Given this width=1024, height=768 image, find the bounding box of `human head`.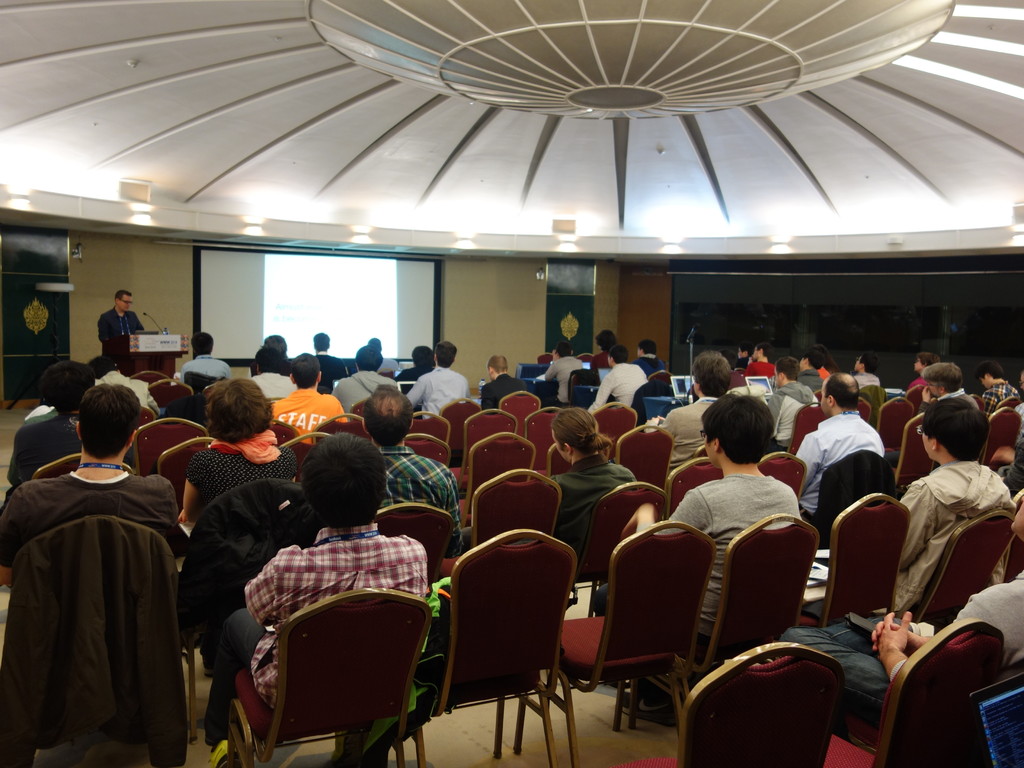
[x1=432, y1=340, x2=457, y2=368].
